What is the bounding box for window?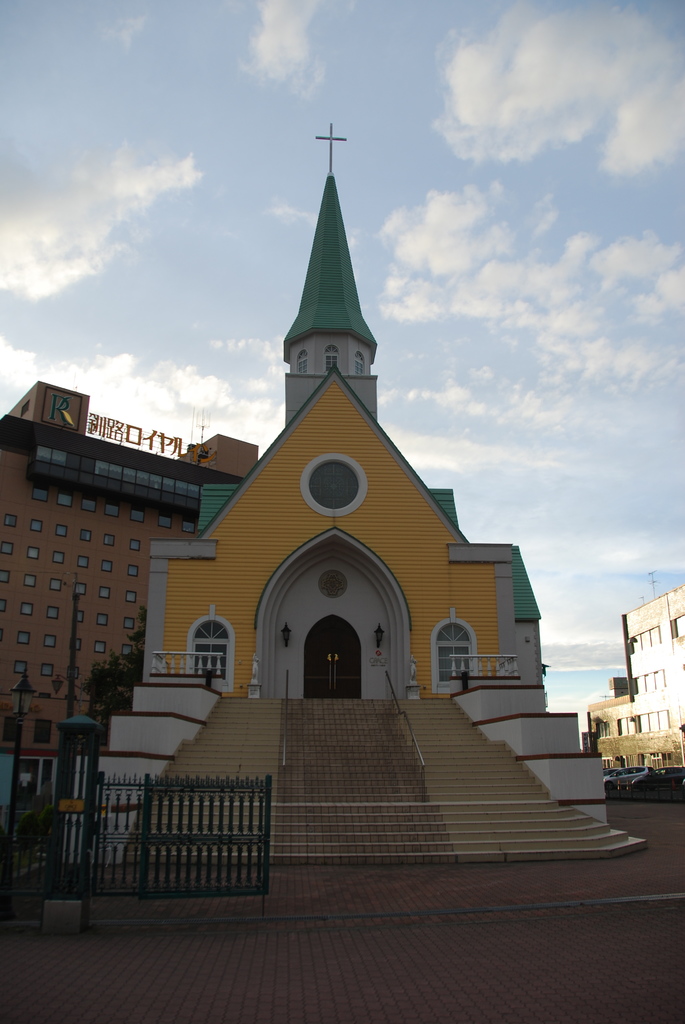
[350,351,366,375].
